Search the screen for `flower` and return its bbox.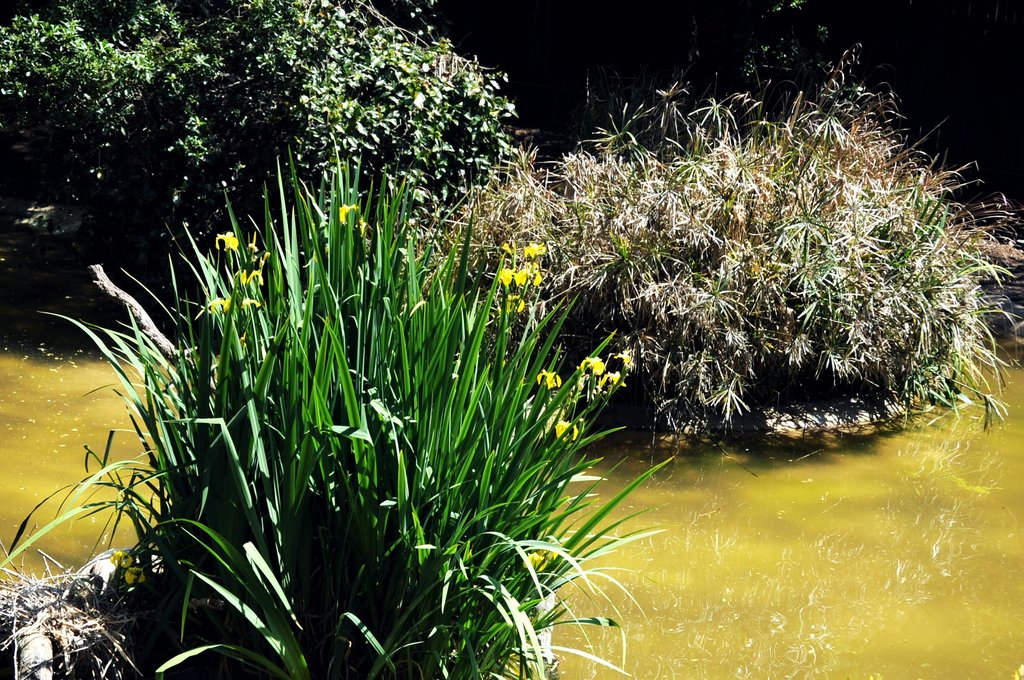
Found: bbox=(579, 355, 607, 376).
